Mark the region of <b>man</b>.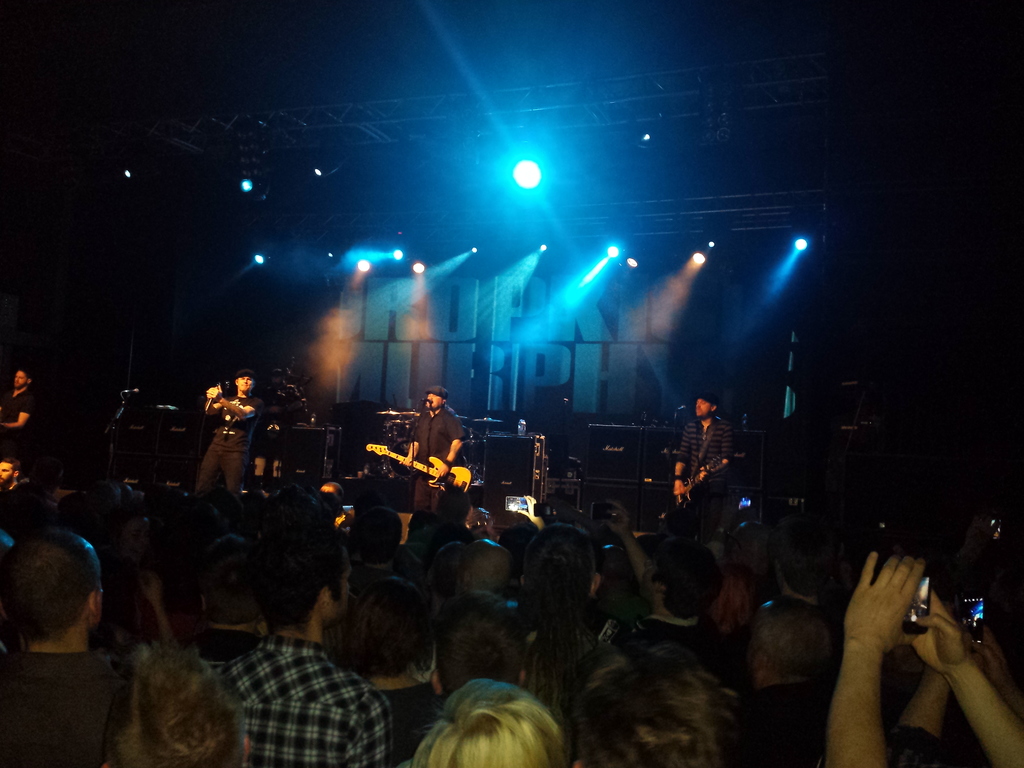
Region: (x1=824, y1=548, x2=1023, y2=767).
